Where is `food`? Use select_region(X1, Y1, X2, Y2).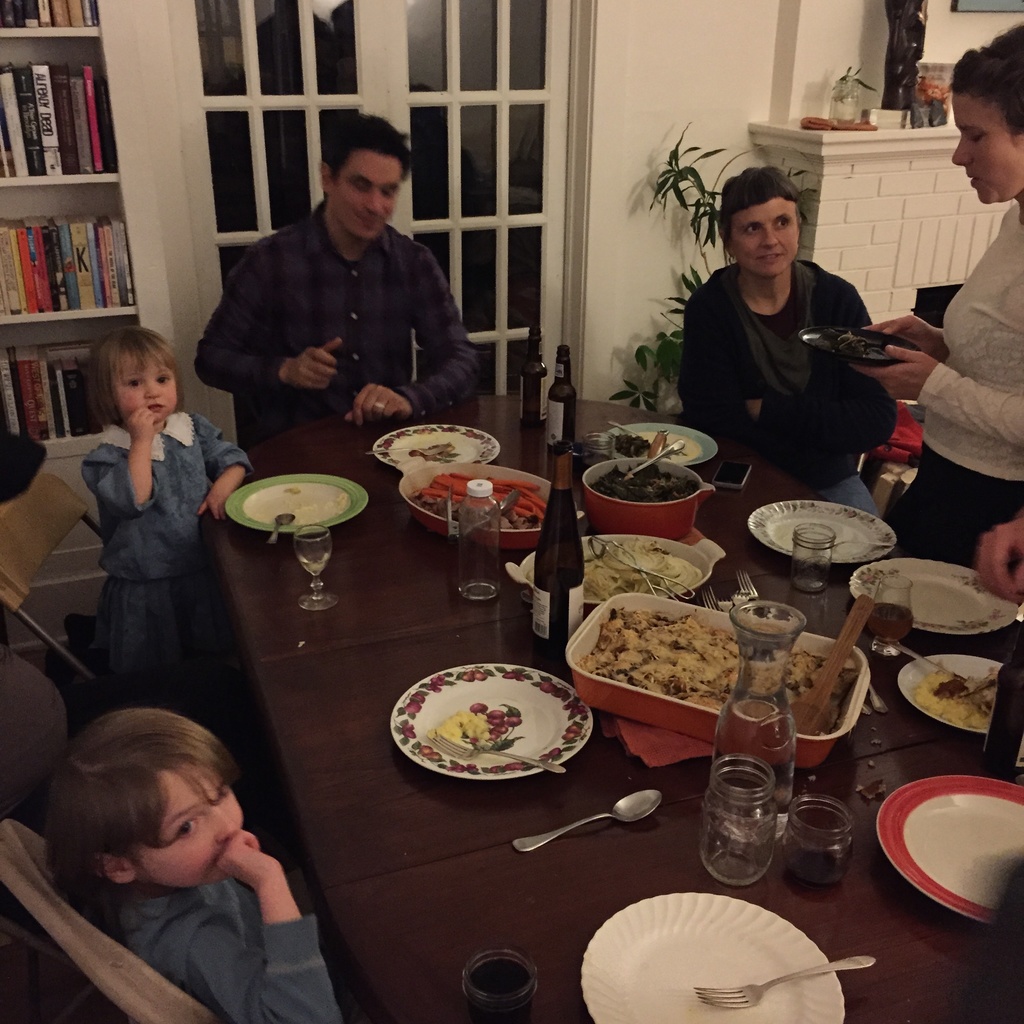
select_region(589, 460, 699, 504).
